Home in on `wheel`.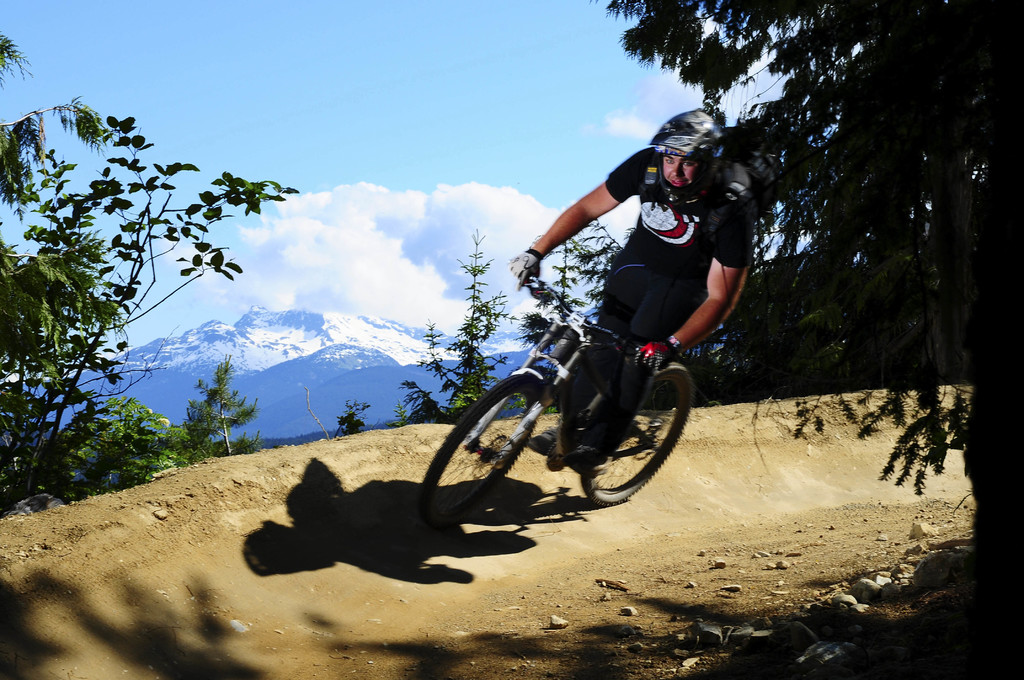
Homed in at select_region(577, 358, 692, 508).
